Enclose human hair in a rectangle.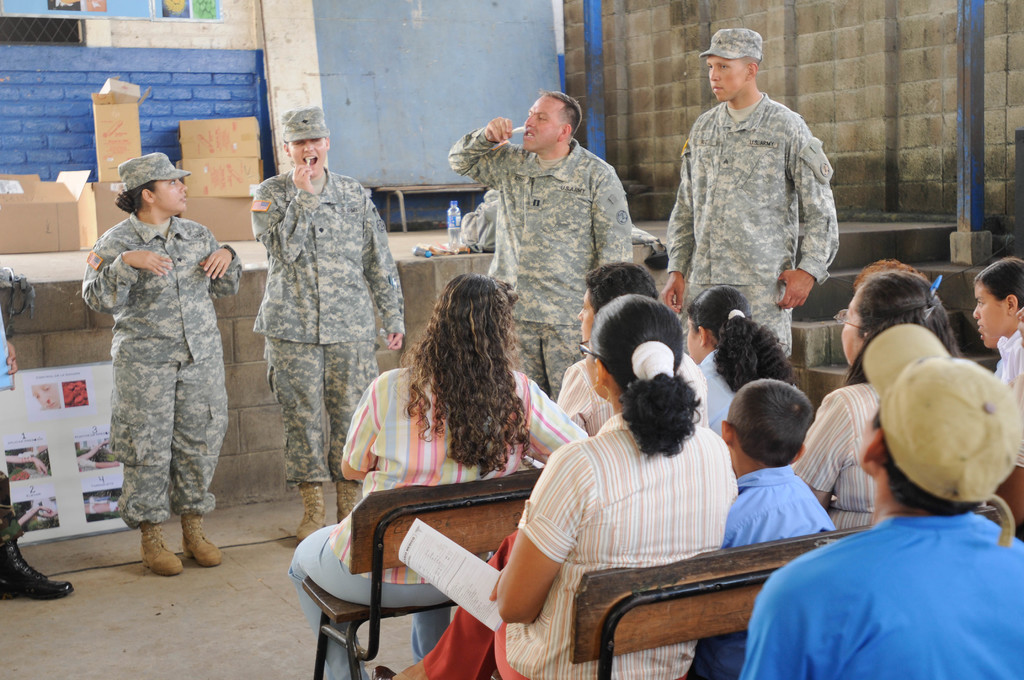
<bbox>113, 179, 159, 215</bbox>.
